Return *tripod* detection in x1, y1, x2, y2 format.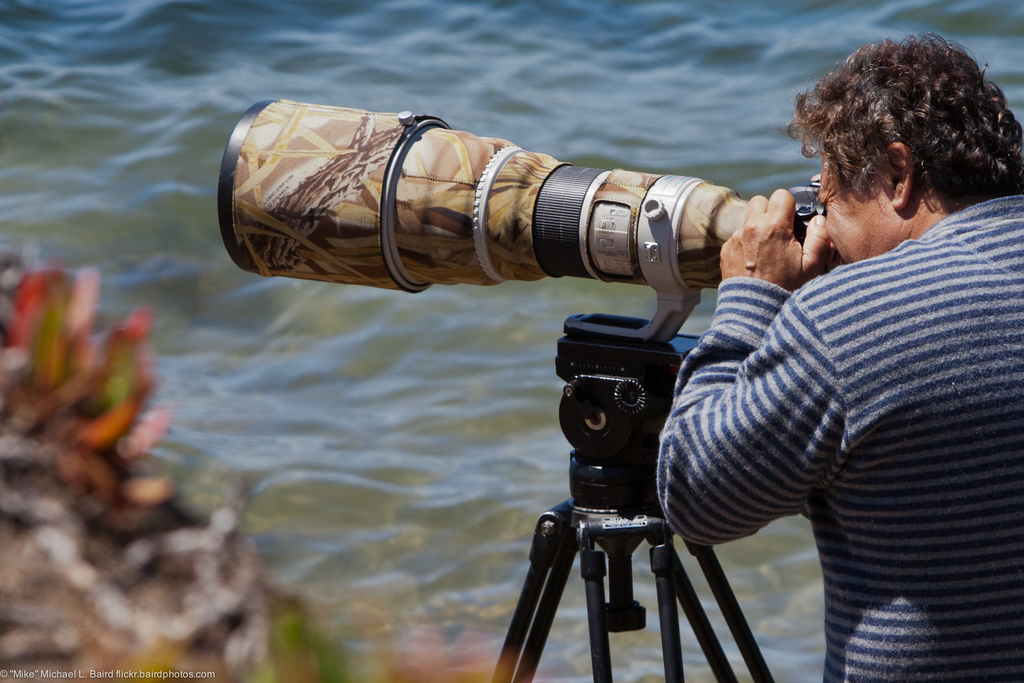
483, 366, 776, 680.
